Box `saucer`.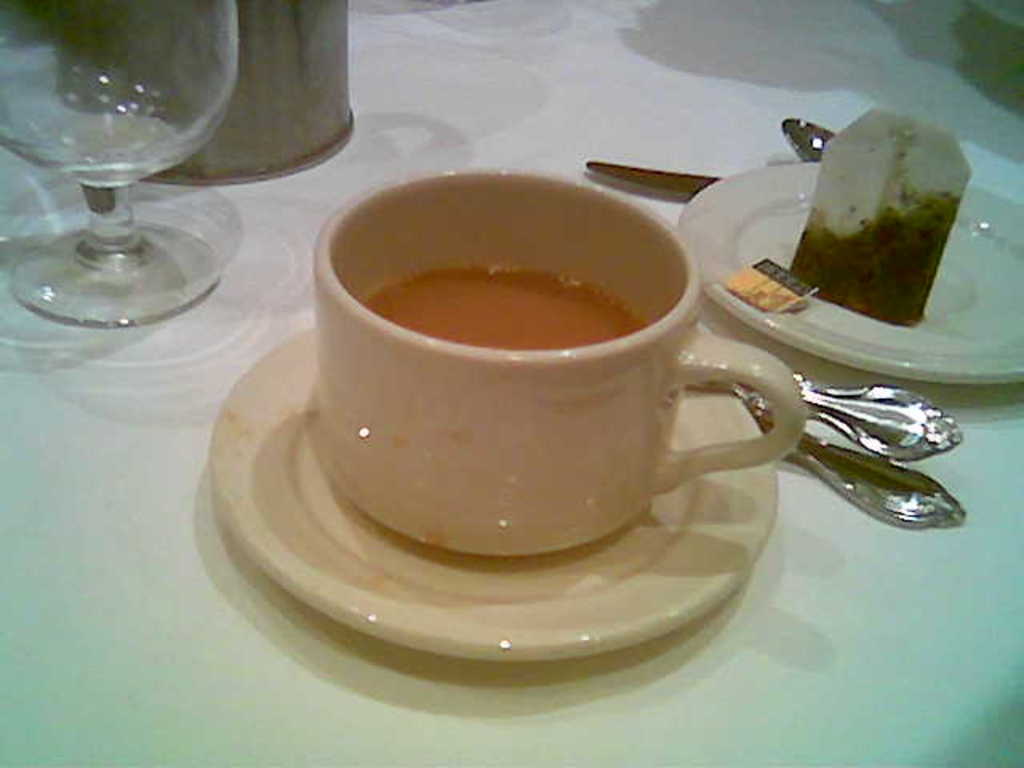
(674, 158, 1022, 386).
